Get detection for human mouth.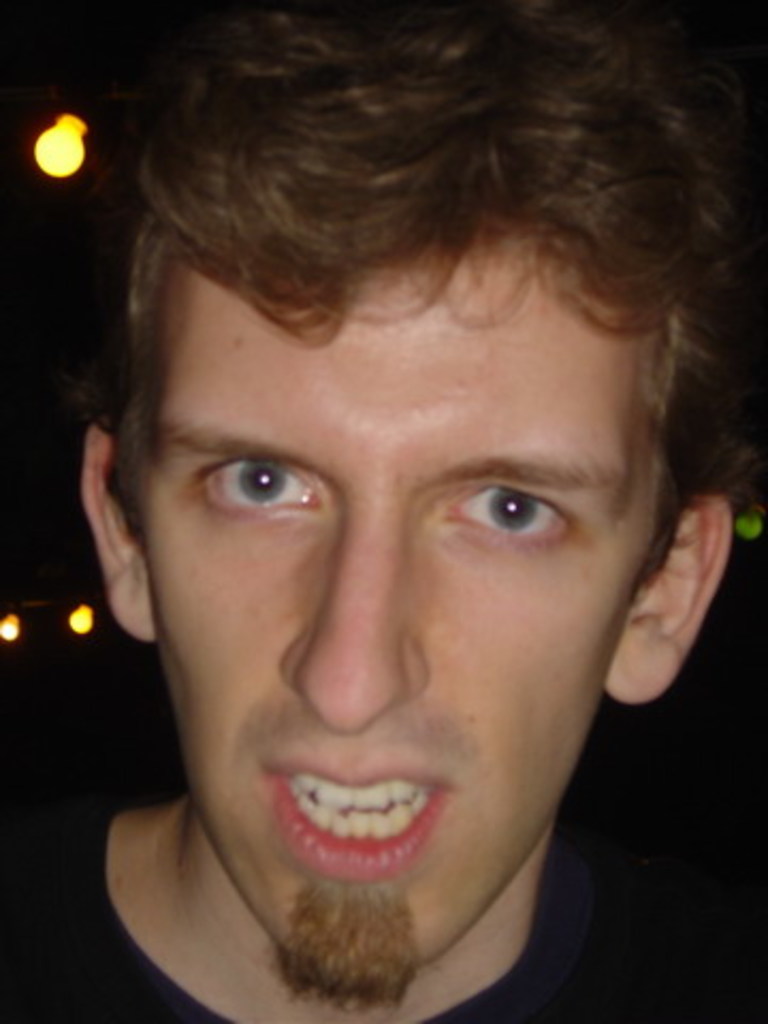
Detection: BBox(226, 747, 491, 902).
